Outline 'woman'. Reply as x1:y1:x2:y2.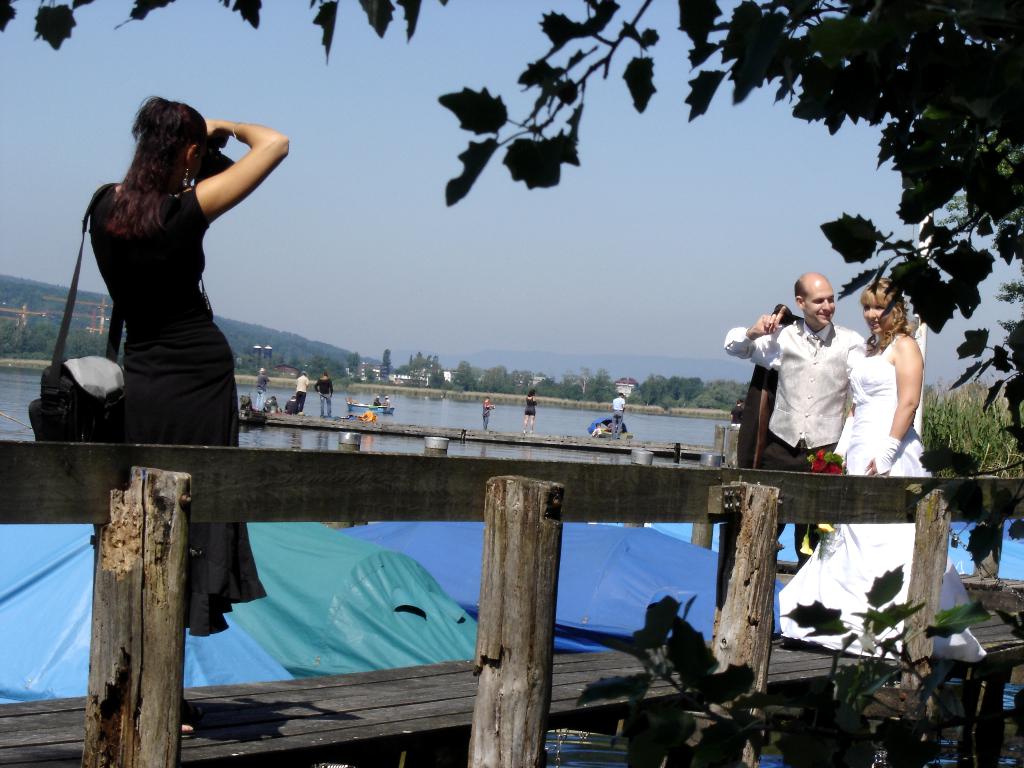
775:278:986:660.
